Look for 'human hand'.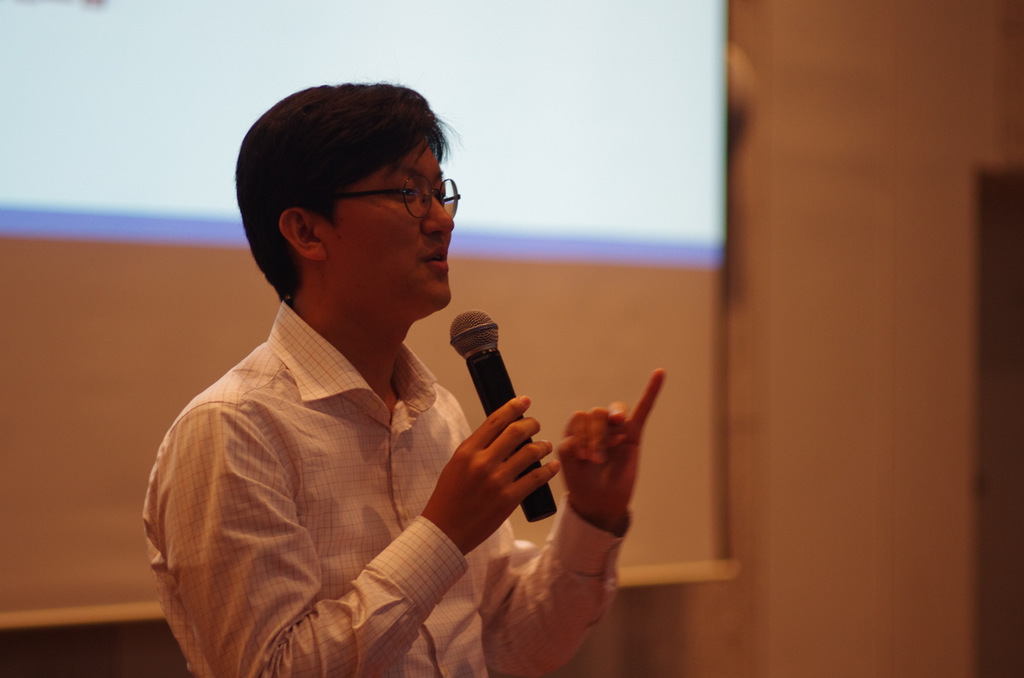
Found: bbox(544, 374, 676, 547).
